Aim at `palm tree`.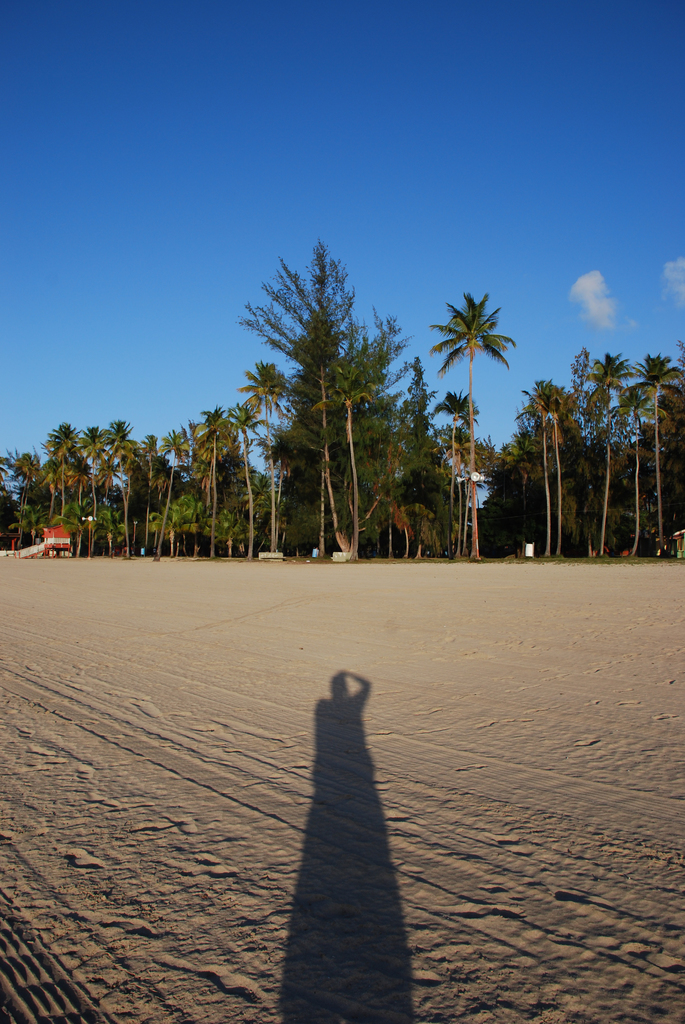
Aimed at BBox(84, 414, 126, 531).
